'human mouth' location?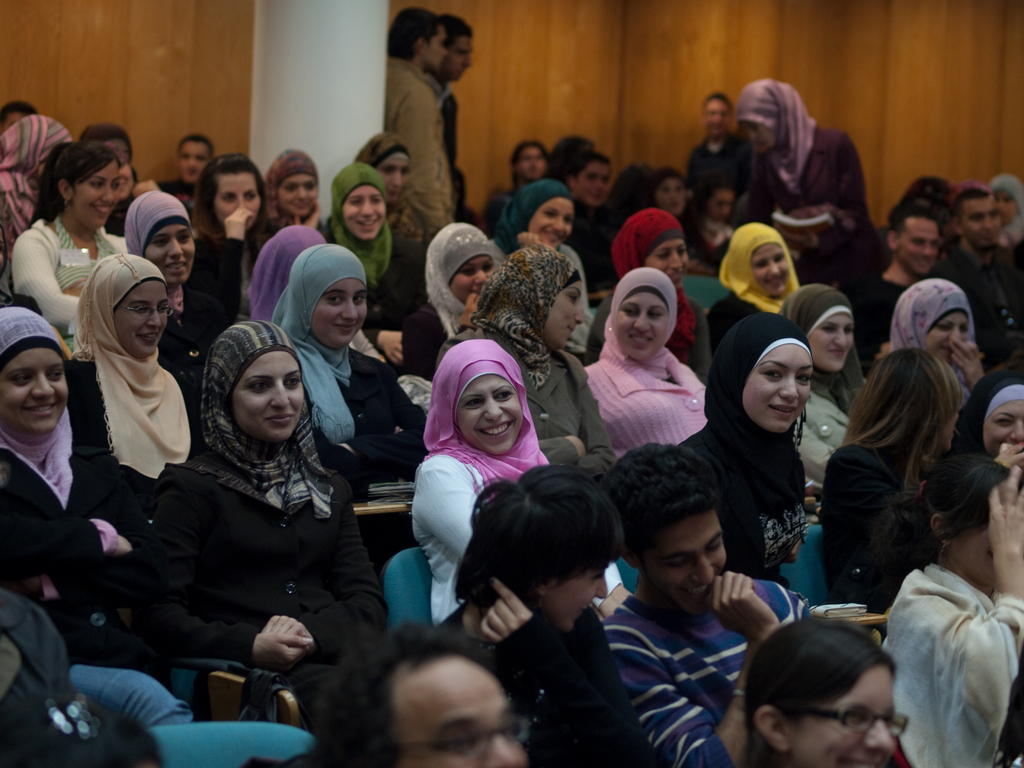
{"left": 139, "top": 337, "right": 160, "bottom": 347}
